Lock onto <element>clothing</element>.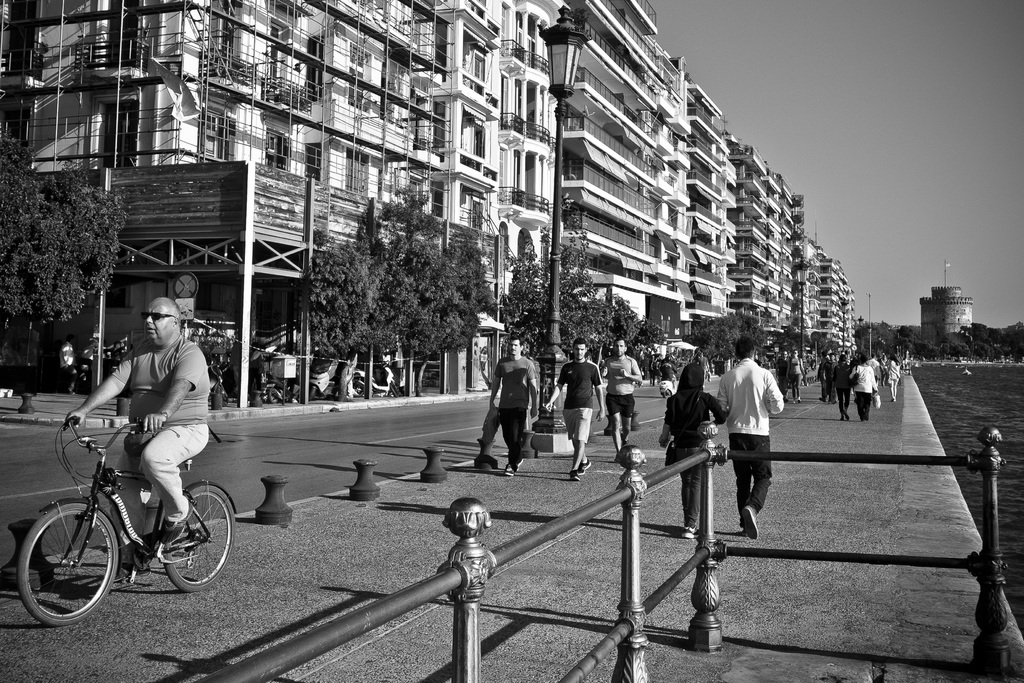
Locked: [left=774, top=354, right=787, bottom=388].
